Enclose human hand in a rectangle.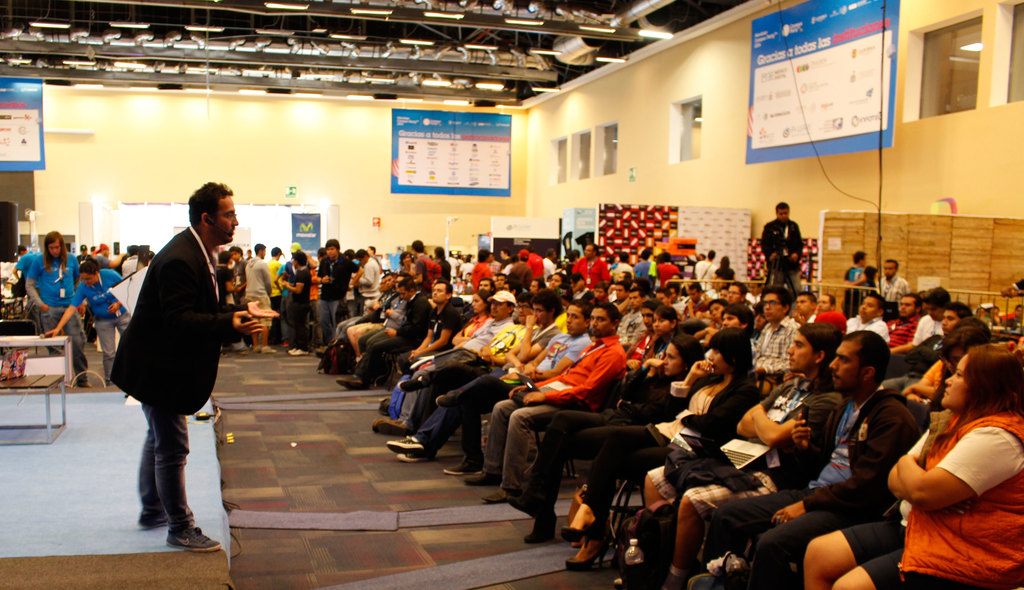
l=44, t=329, r=58, b=337.
